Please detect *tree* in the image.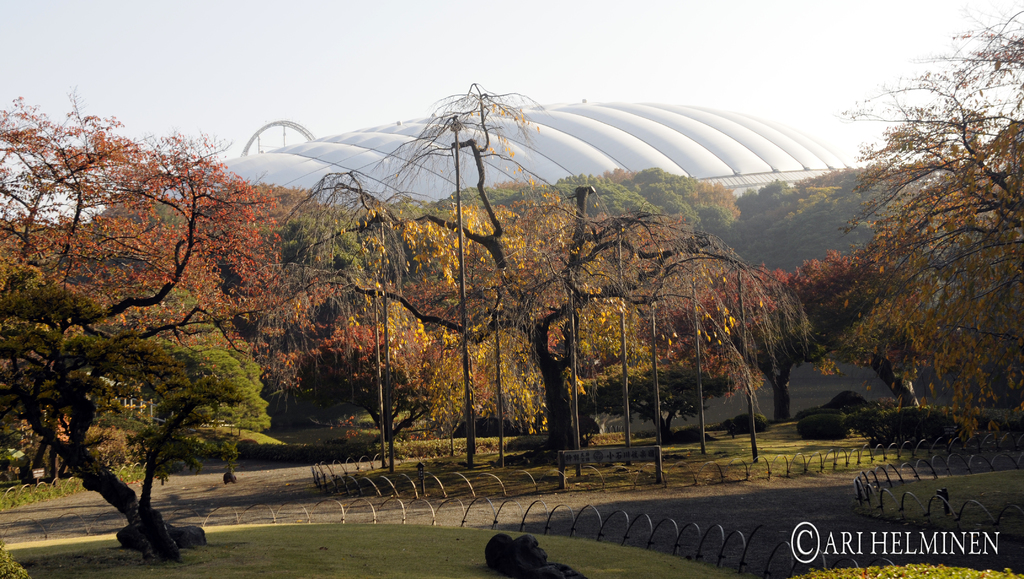
region(850, 0, 1023, 437).
